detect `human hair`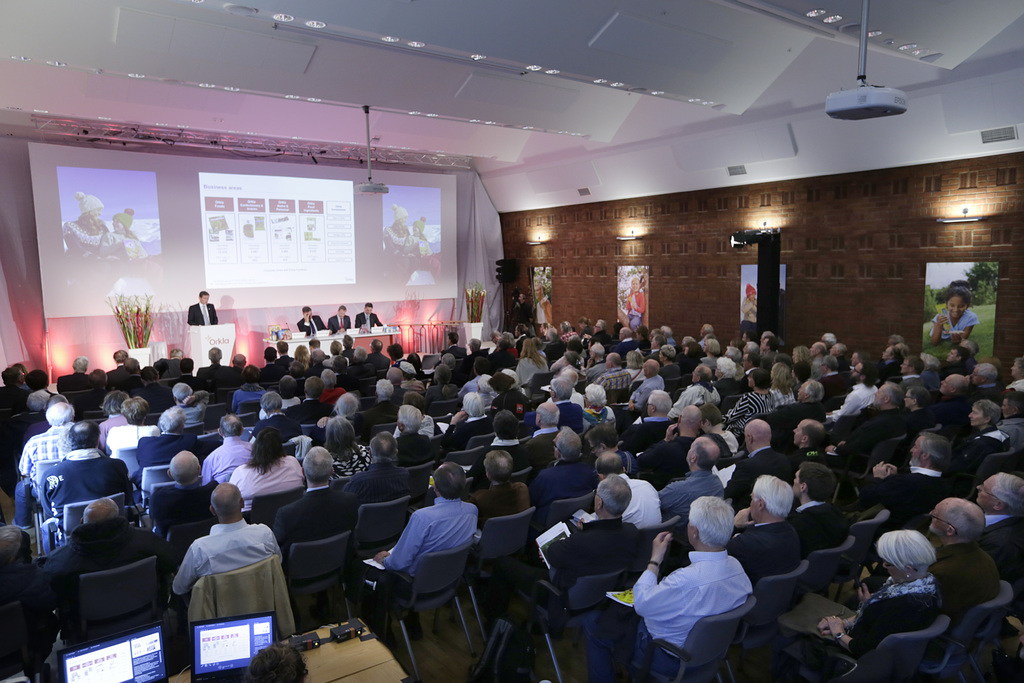
Rect(303, 306, 311, 313)
